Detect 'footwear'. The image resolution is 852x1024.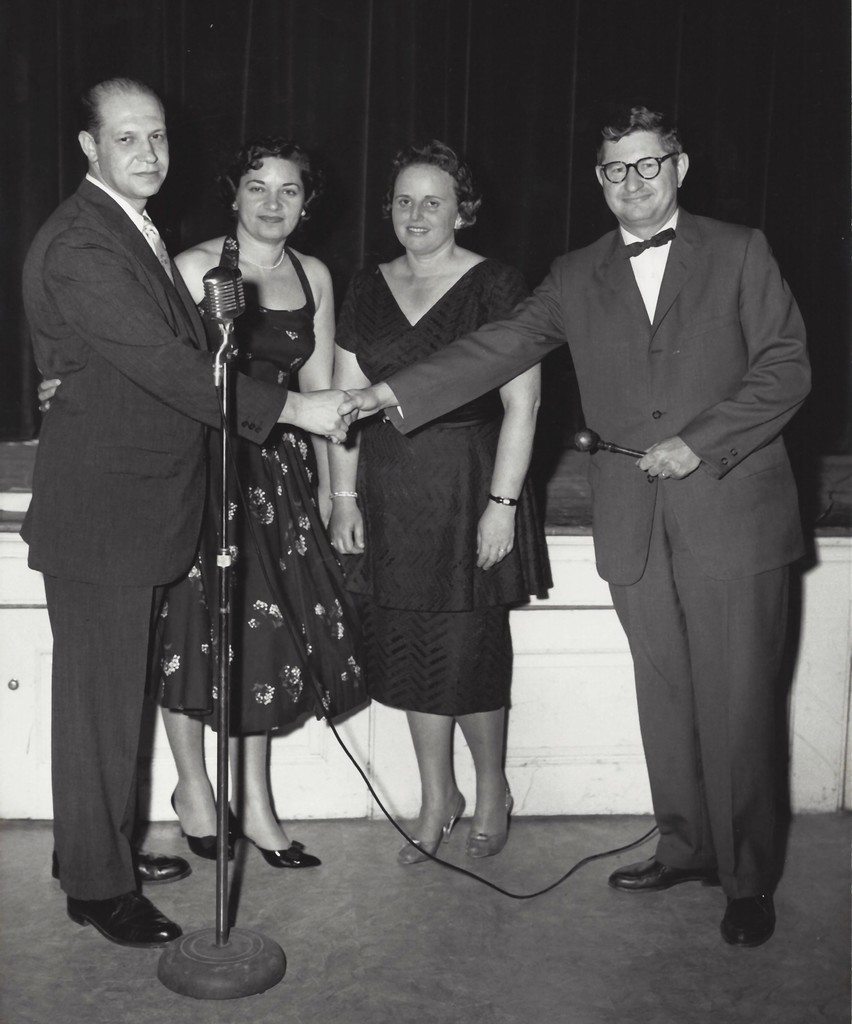
[x1=234, y1=798, x2=321, y2=874].
